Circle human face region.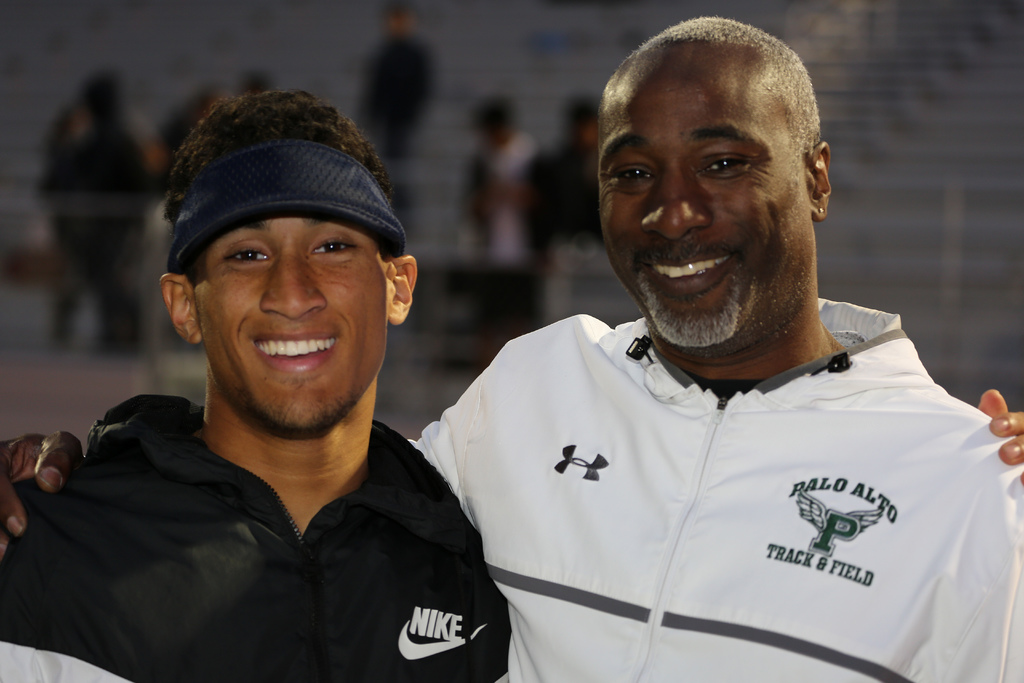
Region: bbox=(596, 89, 810, 349).
